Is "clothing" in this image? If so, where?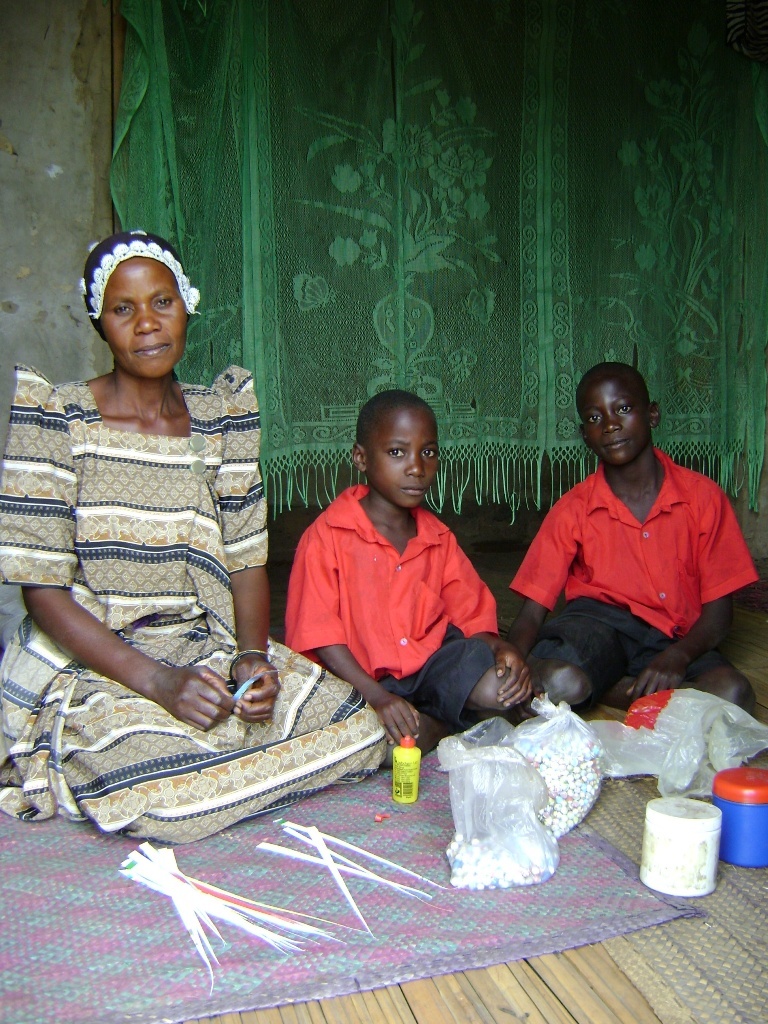
Yes, at (275,481,506,727).
